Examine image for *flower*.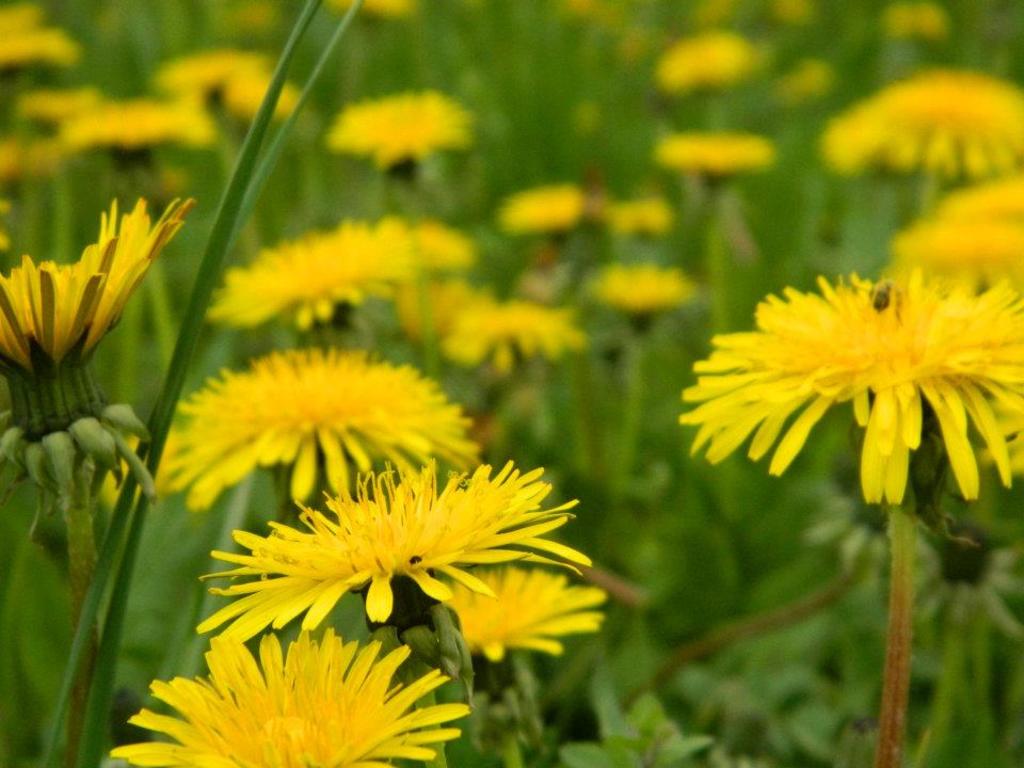
Examination result: bbox(201, 215, 450, 330).
